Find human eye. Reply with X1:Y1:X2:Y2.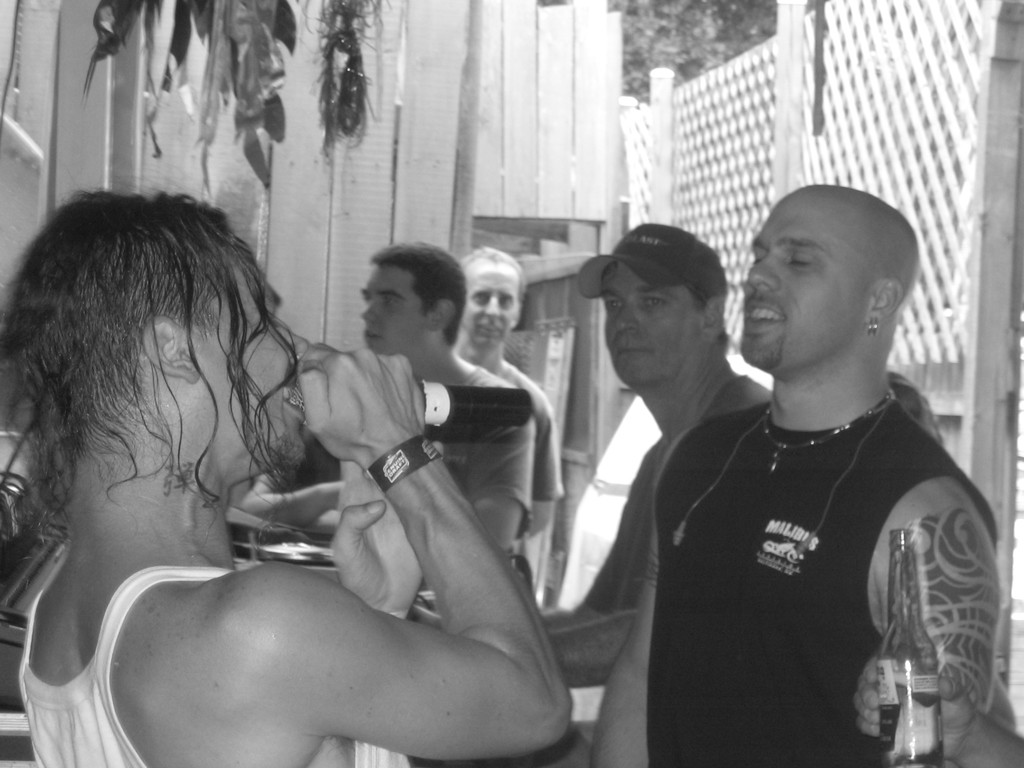
500:291:511:306.
